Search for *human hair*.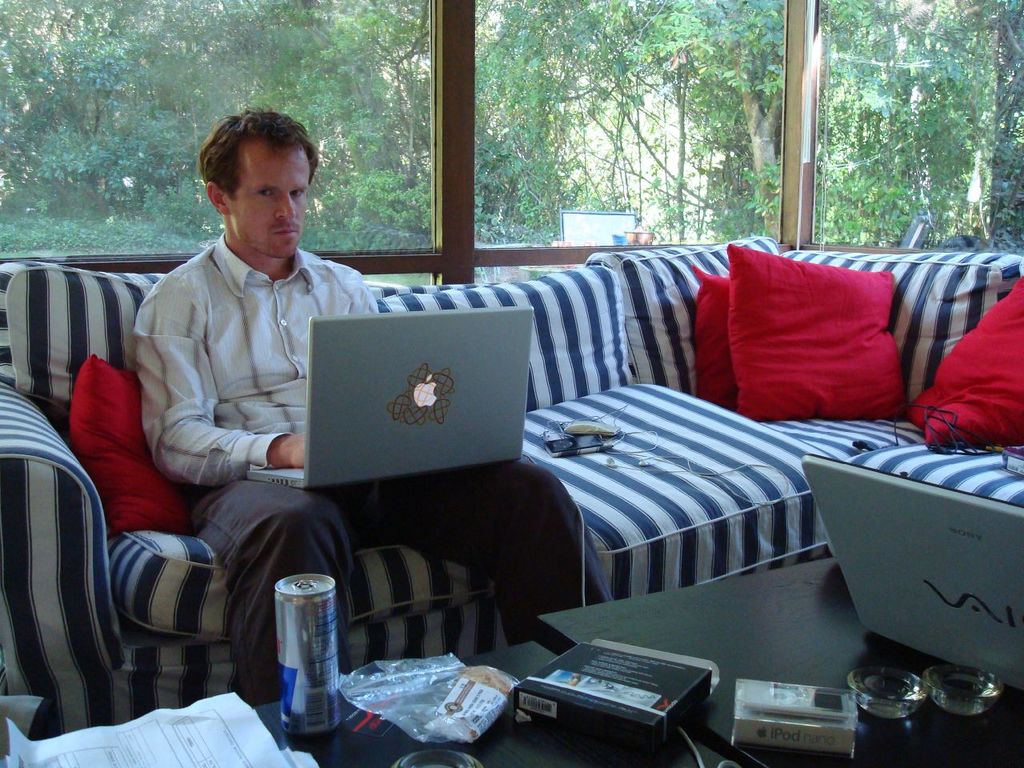
Found at 190:109:294:206.
